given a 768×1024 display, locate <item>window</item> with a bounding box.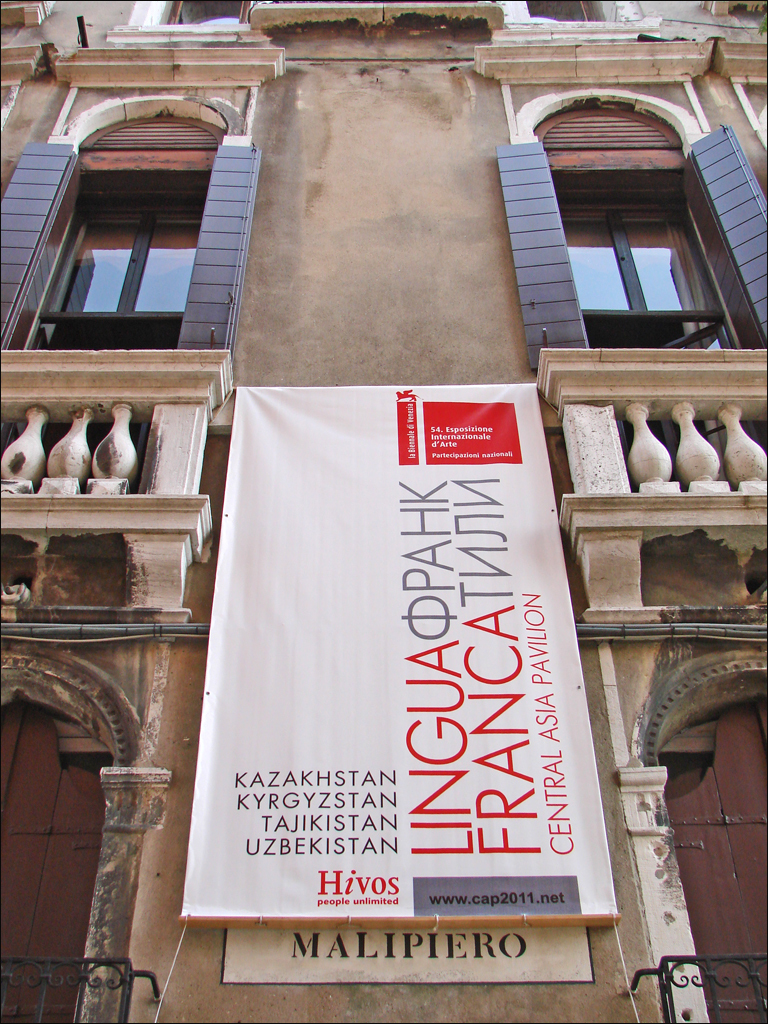
Located: 0:74:271:381.
